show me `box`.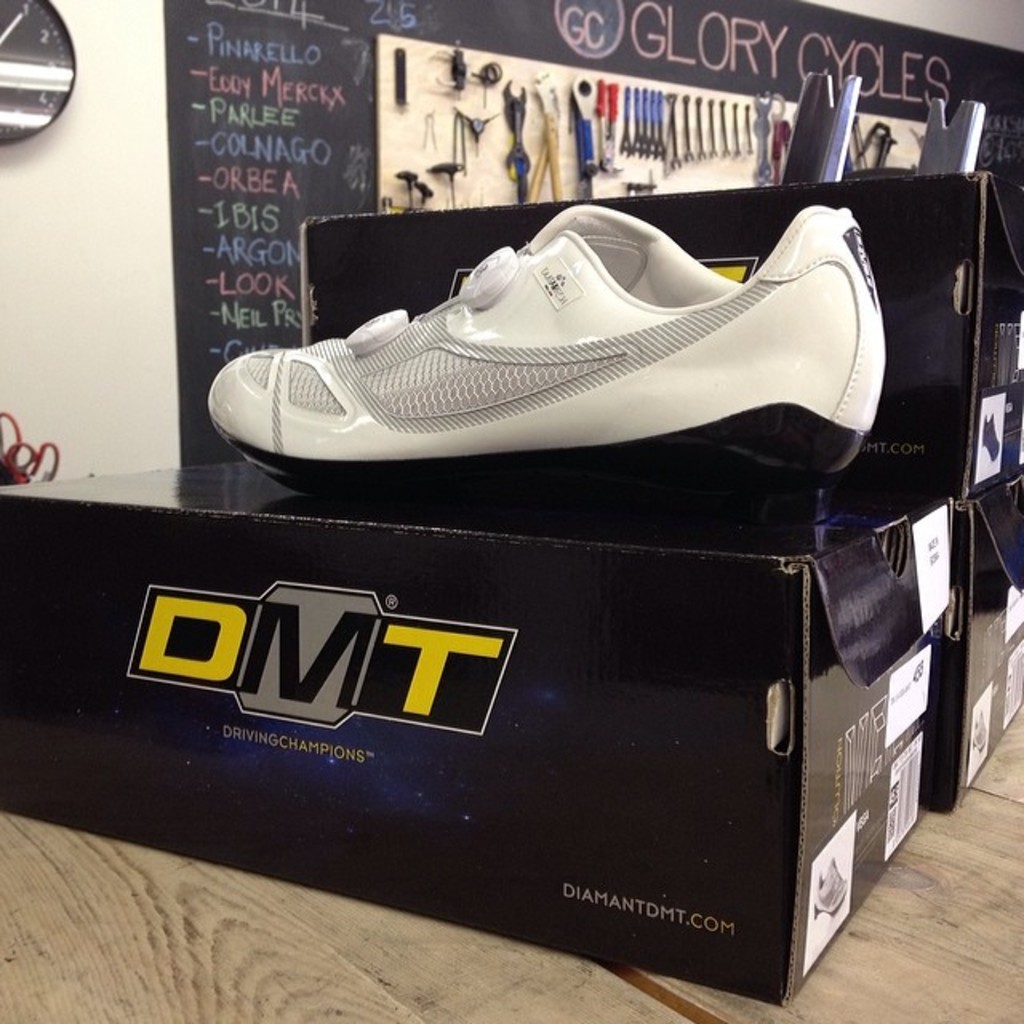
`box` is here: rect(304, 174, 1022, 499).
